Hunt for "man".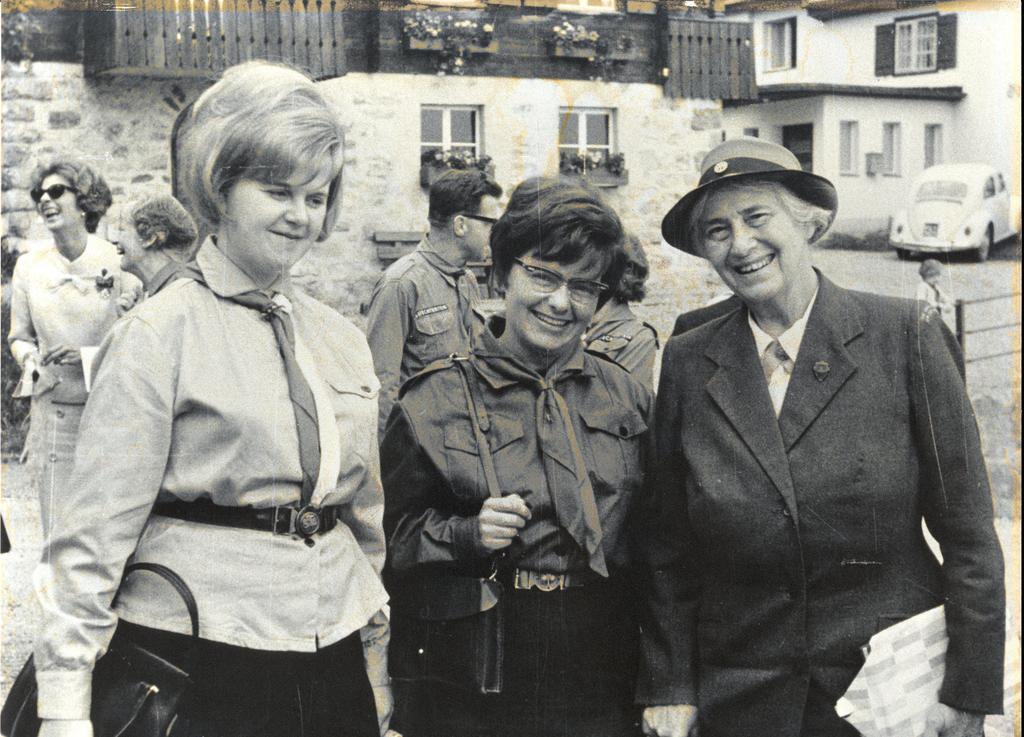
Hunted down at [x1=8, y1=142, x2=125, y2=443].
